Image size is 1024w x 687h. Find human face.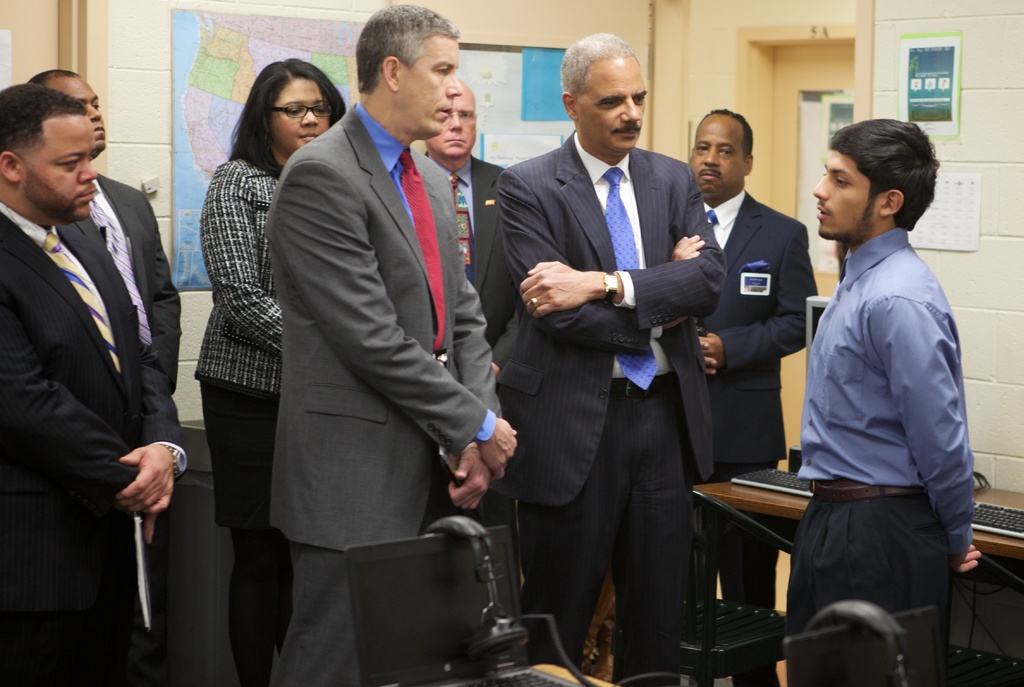
(581, 54, 643, 150).
